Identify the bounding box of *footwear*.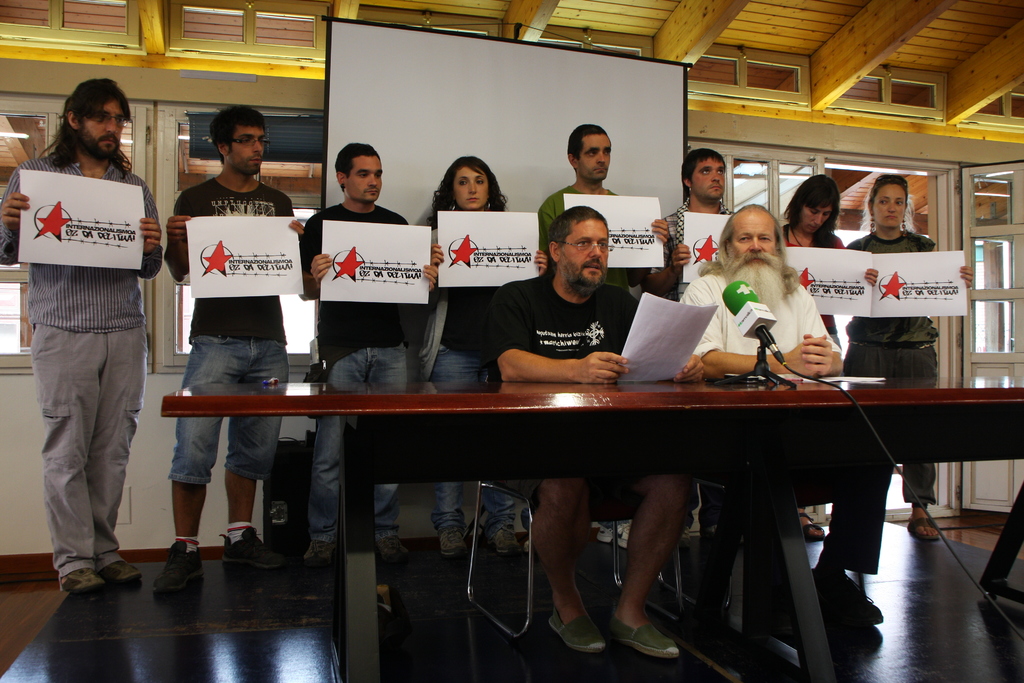
477,531,519,558.
